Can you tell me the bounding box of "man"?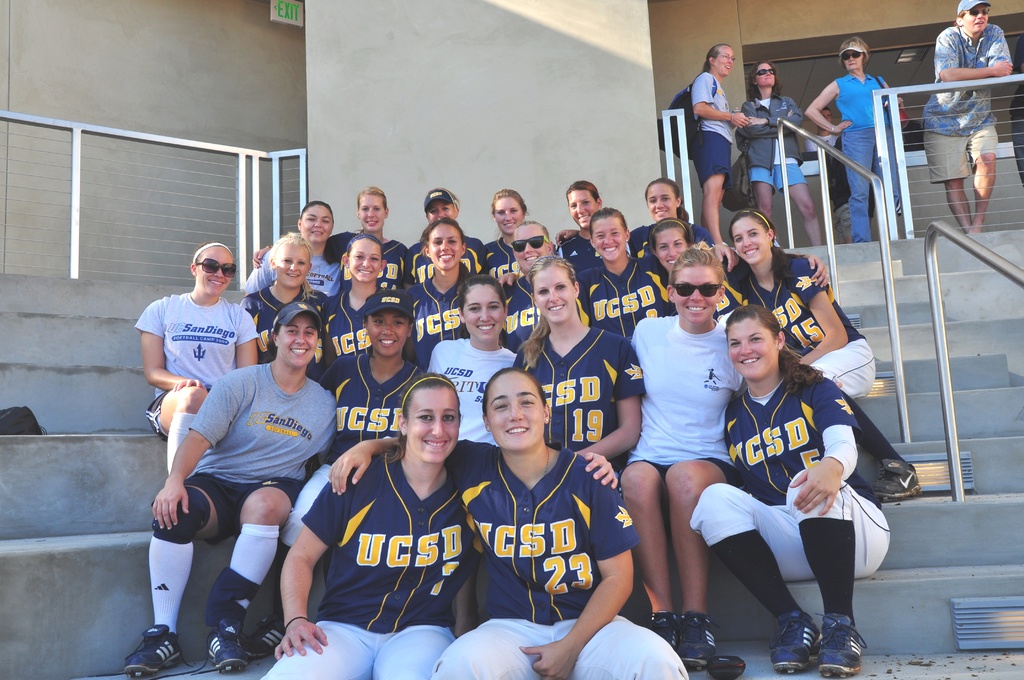
[923,0,1011,239].
